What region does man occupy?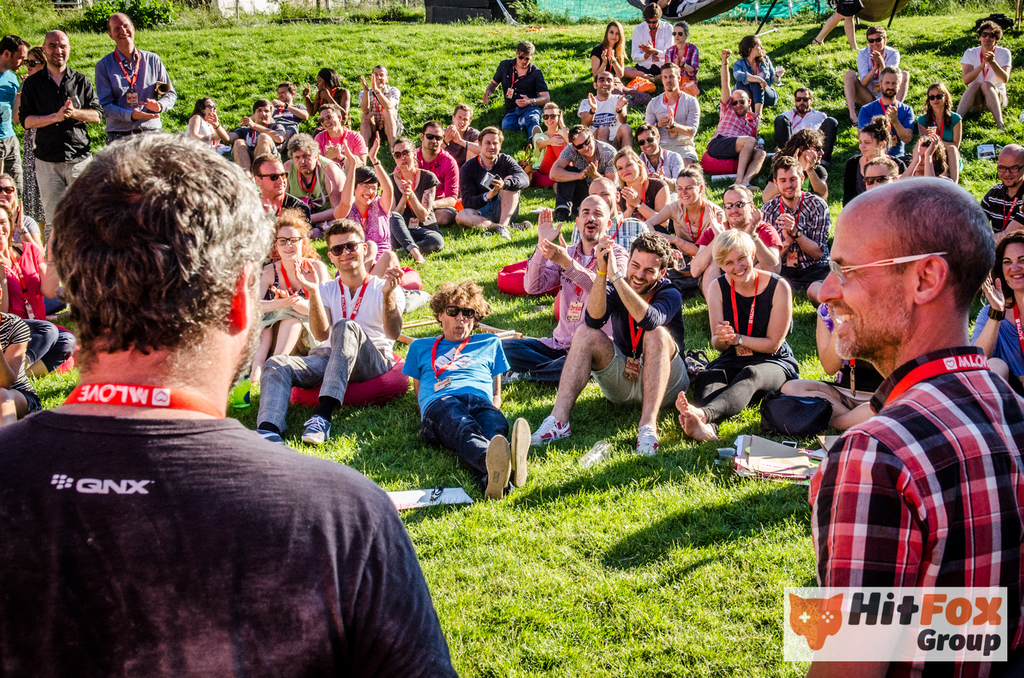
rect(953, 20, 1011, 132).
